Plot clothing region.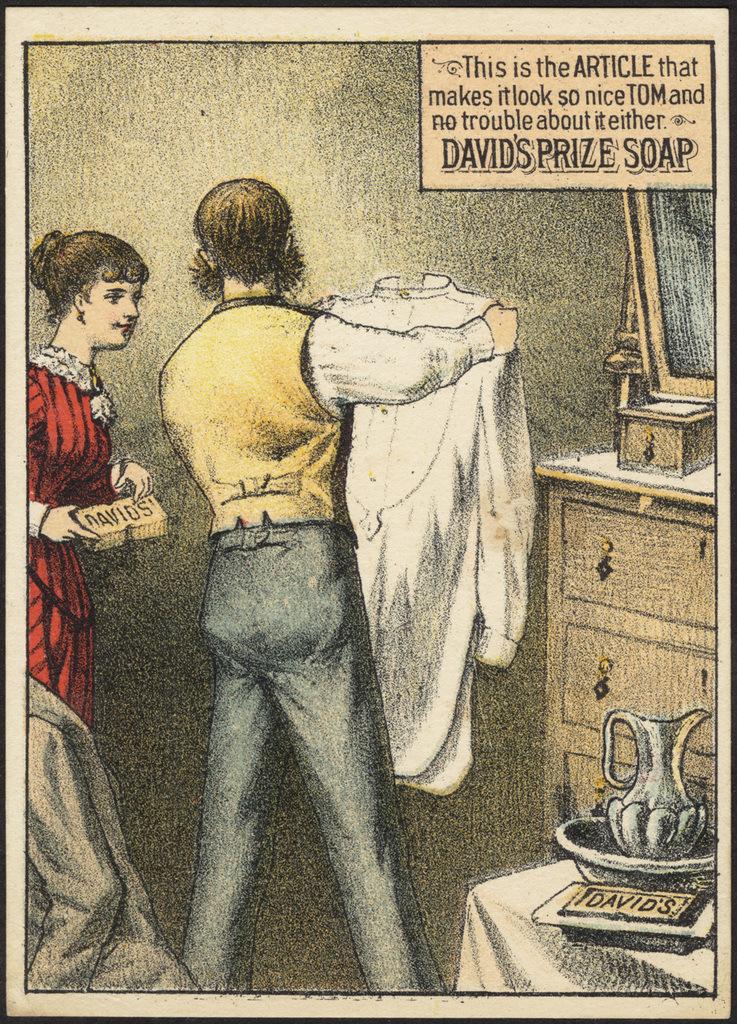
Plotted at [18,347,201,999].
